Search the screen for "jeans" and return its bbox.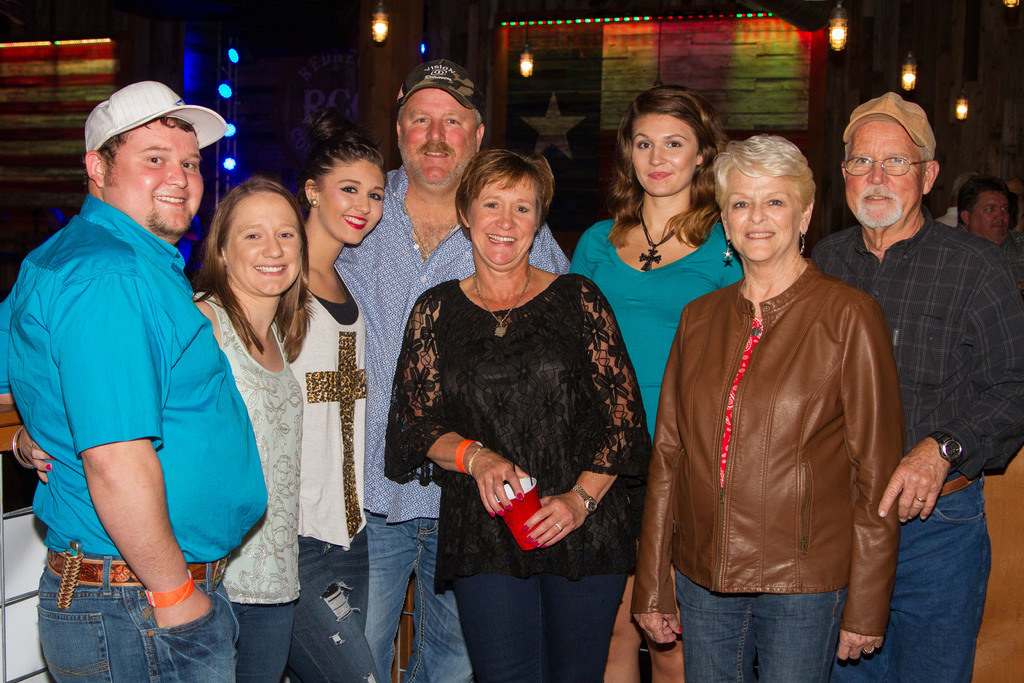
Found: (left=363, top=507, right=474, bottom=682).
